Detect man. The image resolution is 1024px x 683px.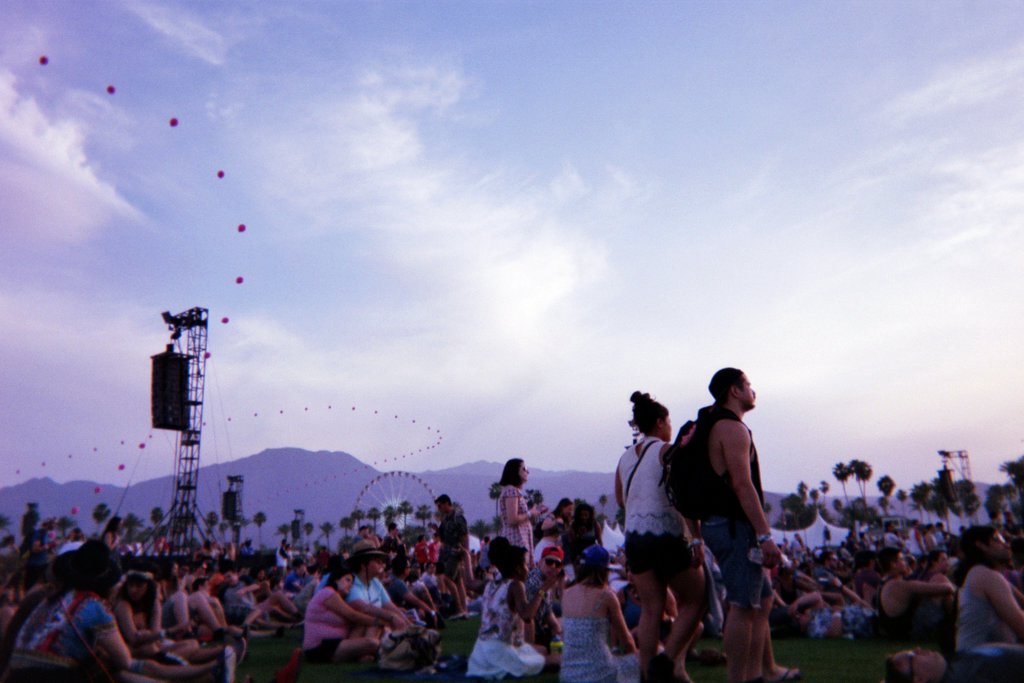
(890, 646, 1023, 682).
